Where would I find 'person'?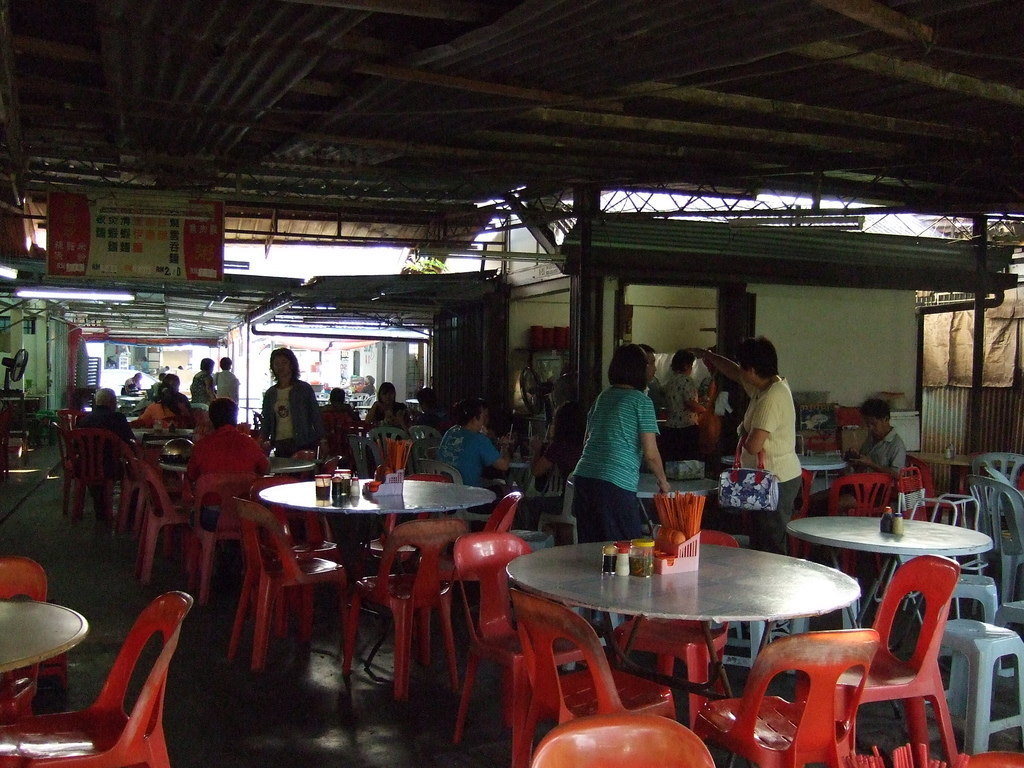
At bbox(800, 396, 911, 518).
